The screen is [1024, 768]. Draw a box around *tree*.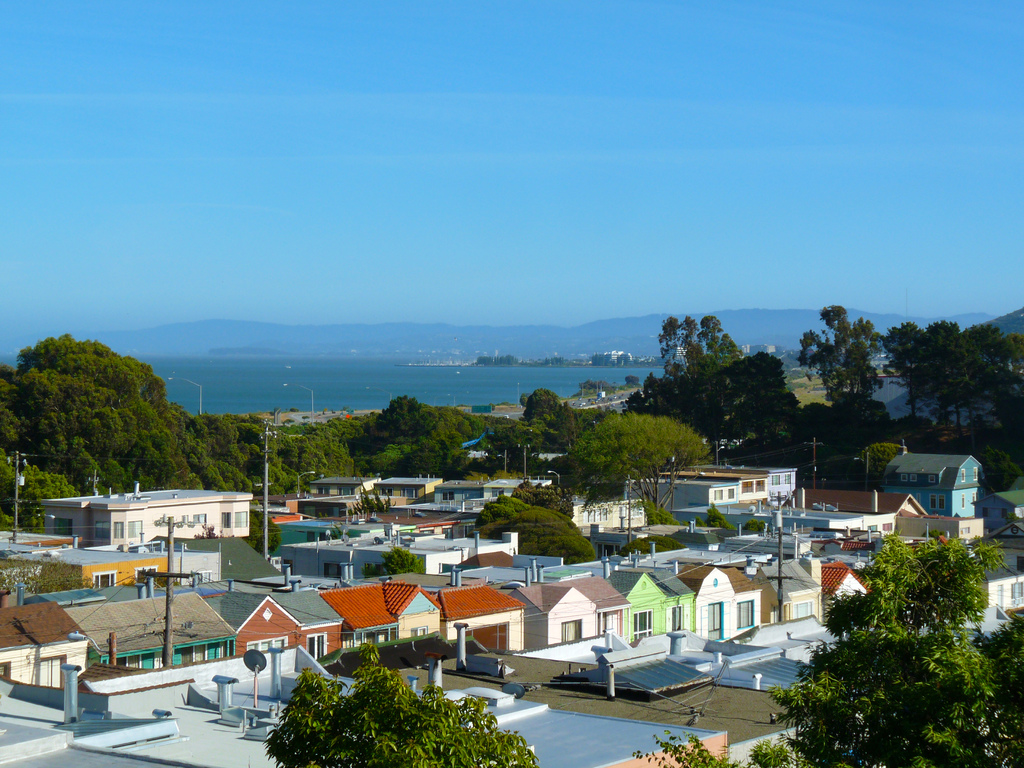
locate(621, 366, 758, 447).
